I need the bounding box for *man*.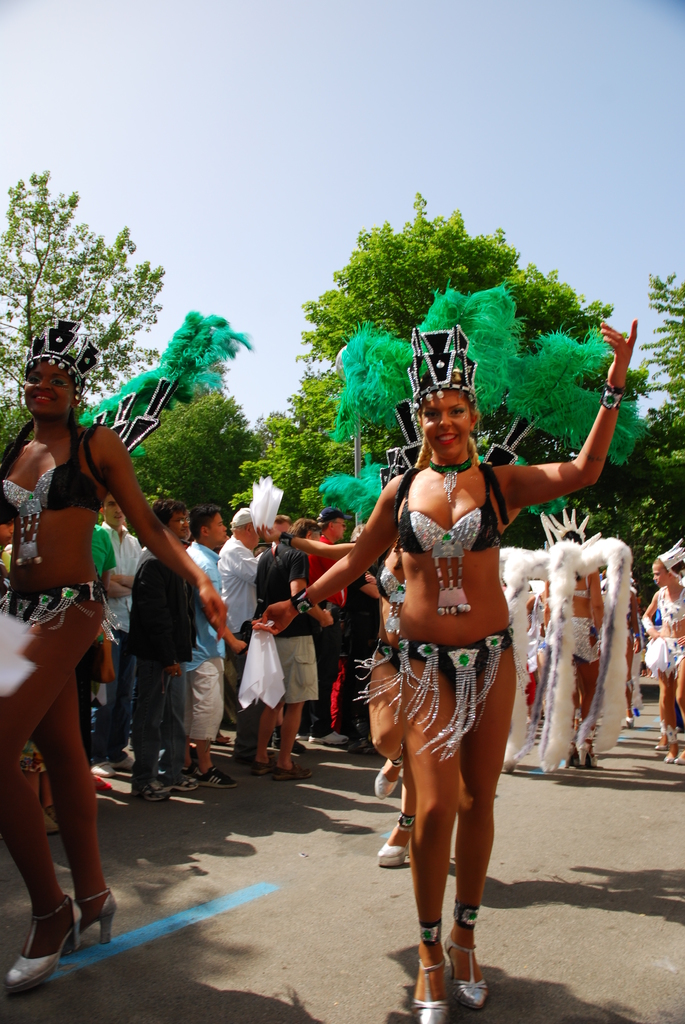
Here it is: [x1=177, y1=500, x2=246, y2=786].
